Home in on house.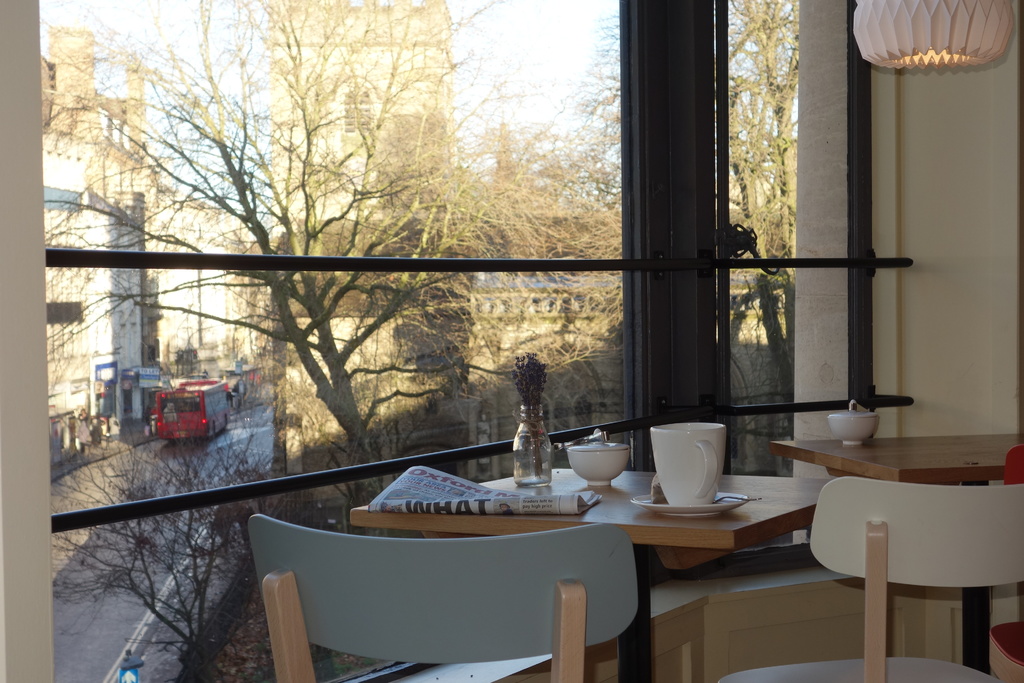
Homed in at [left=0, top=0, right=1019, bottom=682].
